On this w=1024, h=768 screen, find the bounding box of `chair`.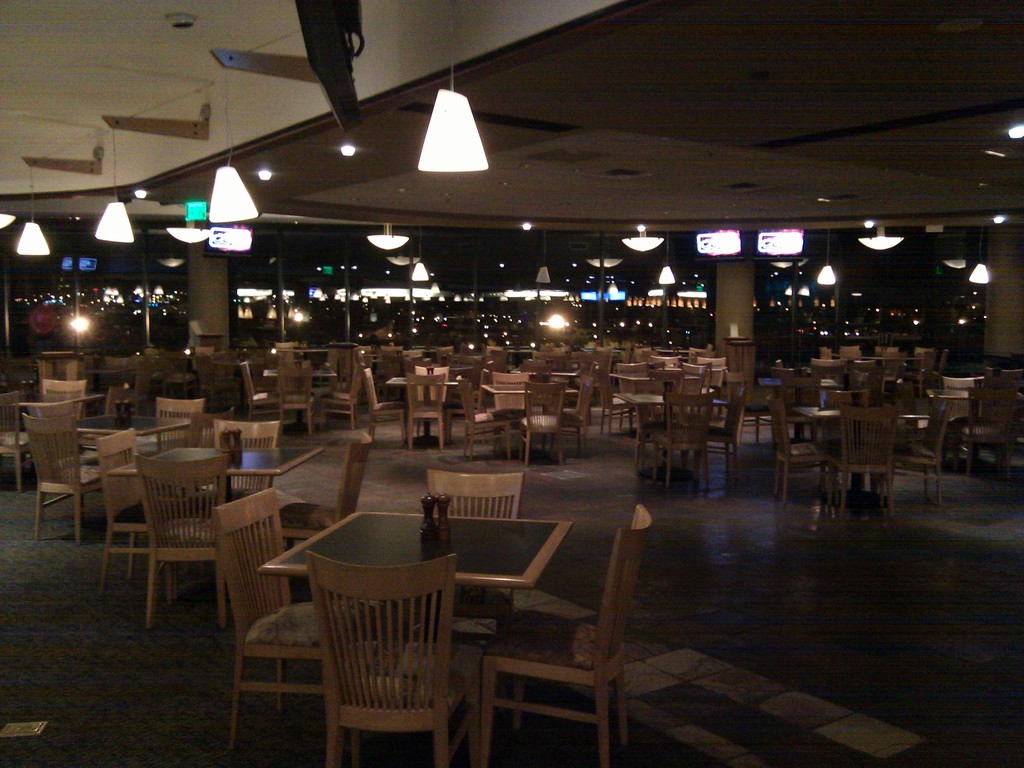
Bounding box: {"left": 278, "top": 435, "right": 374, "bottom": 552}.
